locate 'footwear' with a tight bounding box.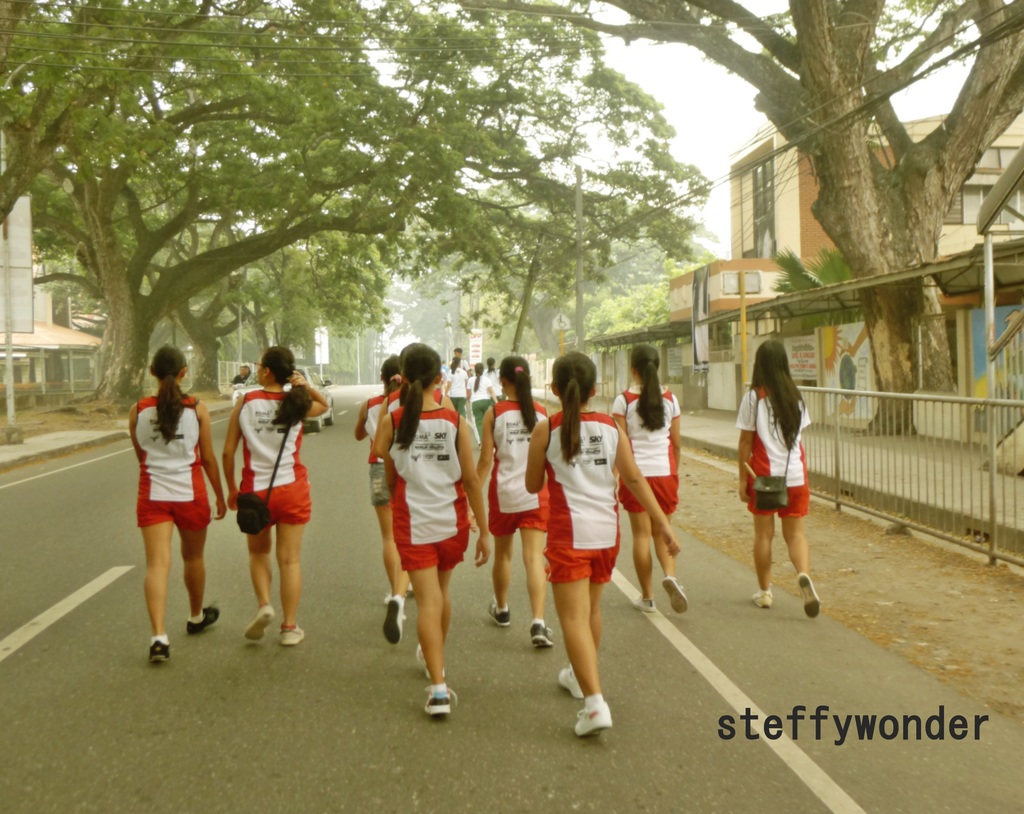
380,591,406,646.
